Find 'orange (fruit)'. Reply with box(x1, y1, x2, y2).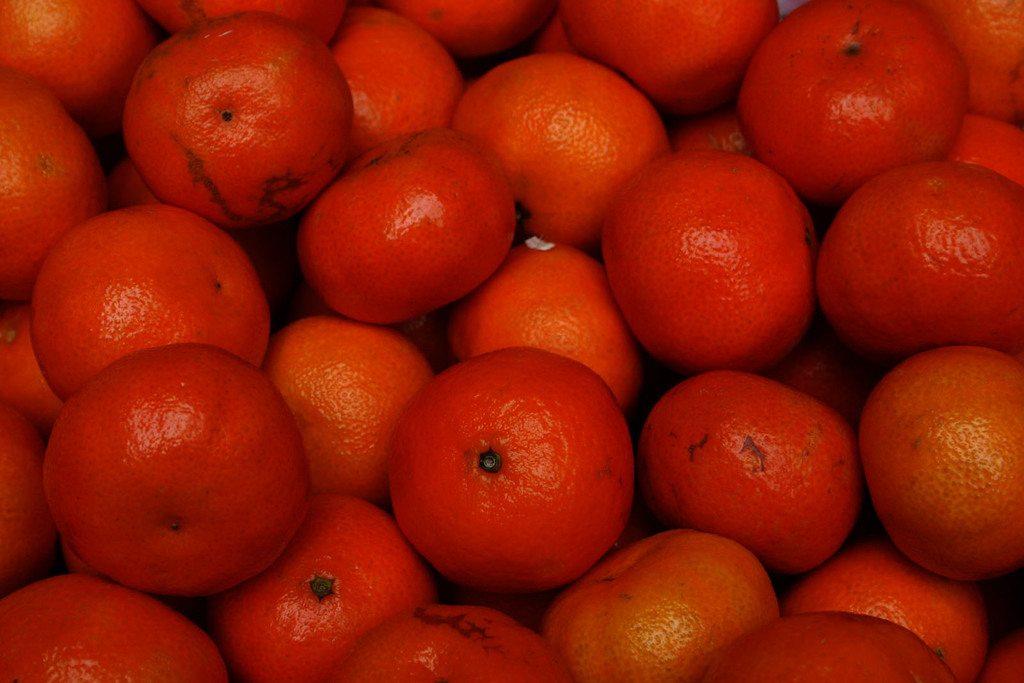
box(890, 0, 1021, 112).
